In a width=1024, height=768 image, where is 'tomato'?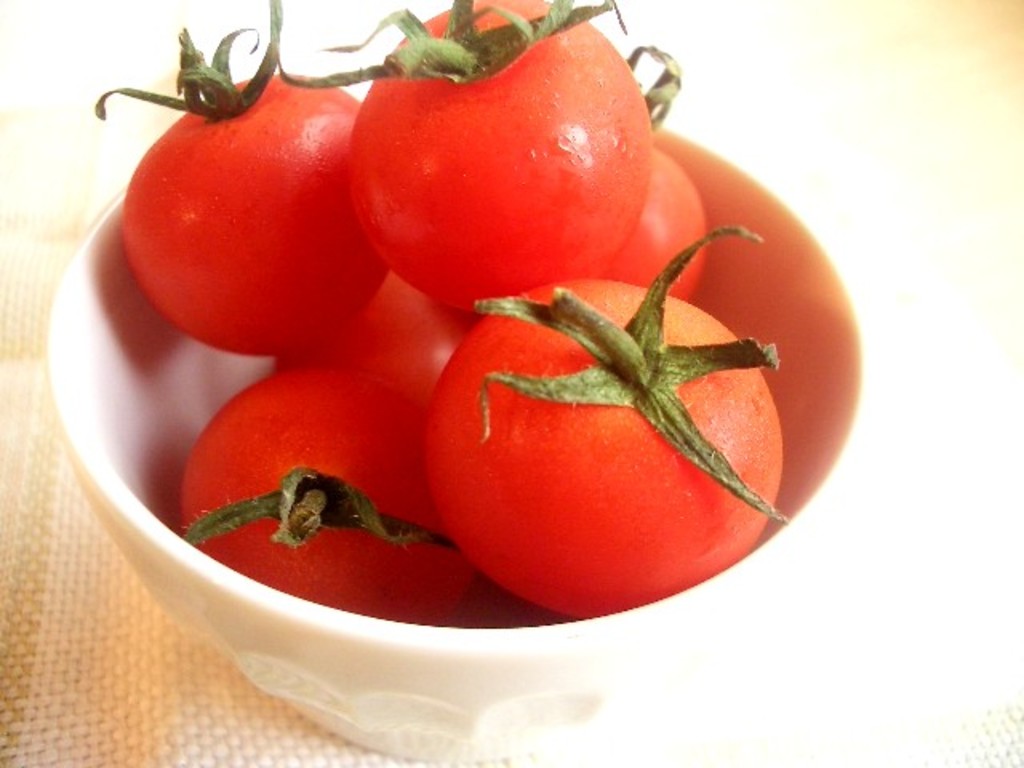
[98,0,392,362].
